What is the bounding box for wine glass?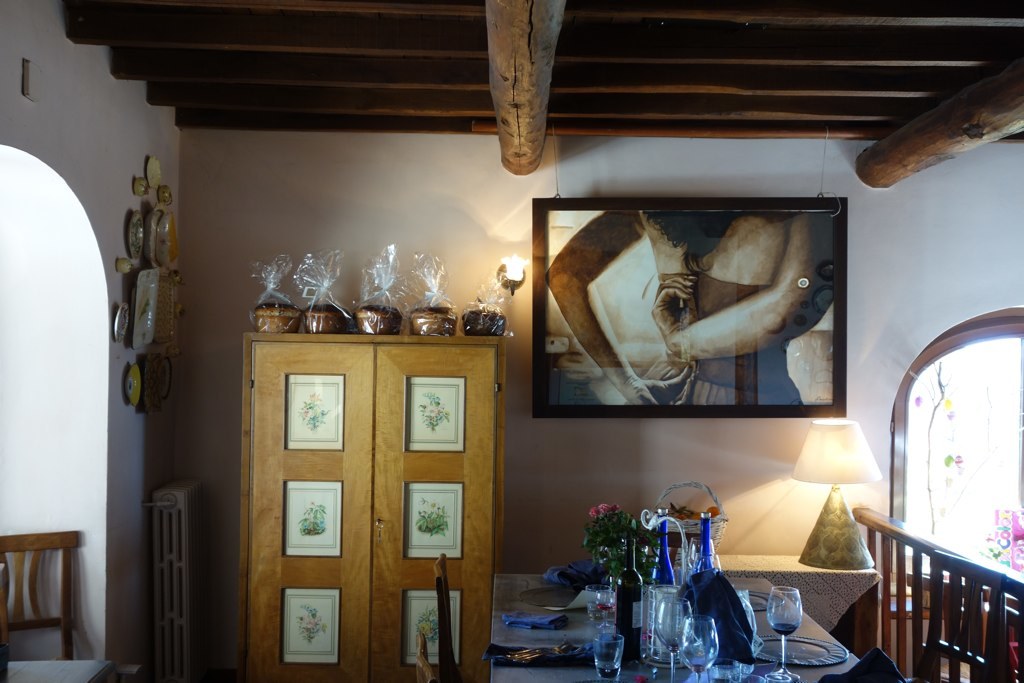
765:584:802:679.
